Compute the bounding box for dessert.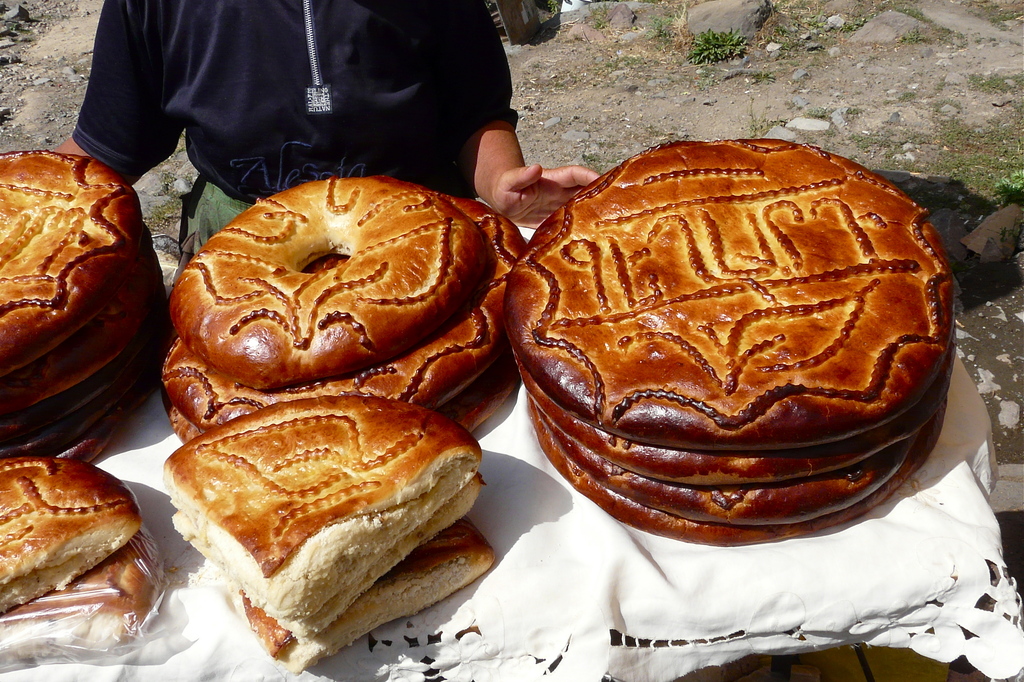
(525, 155, 966, 592).
